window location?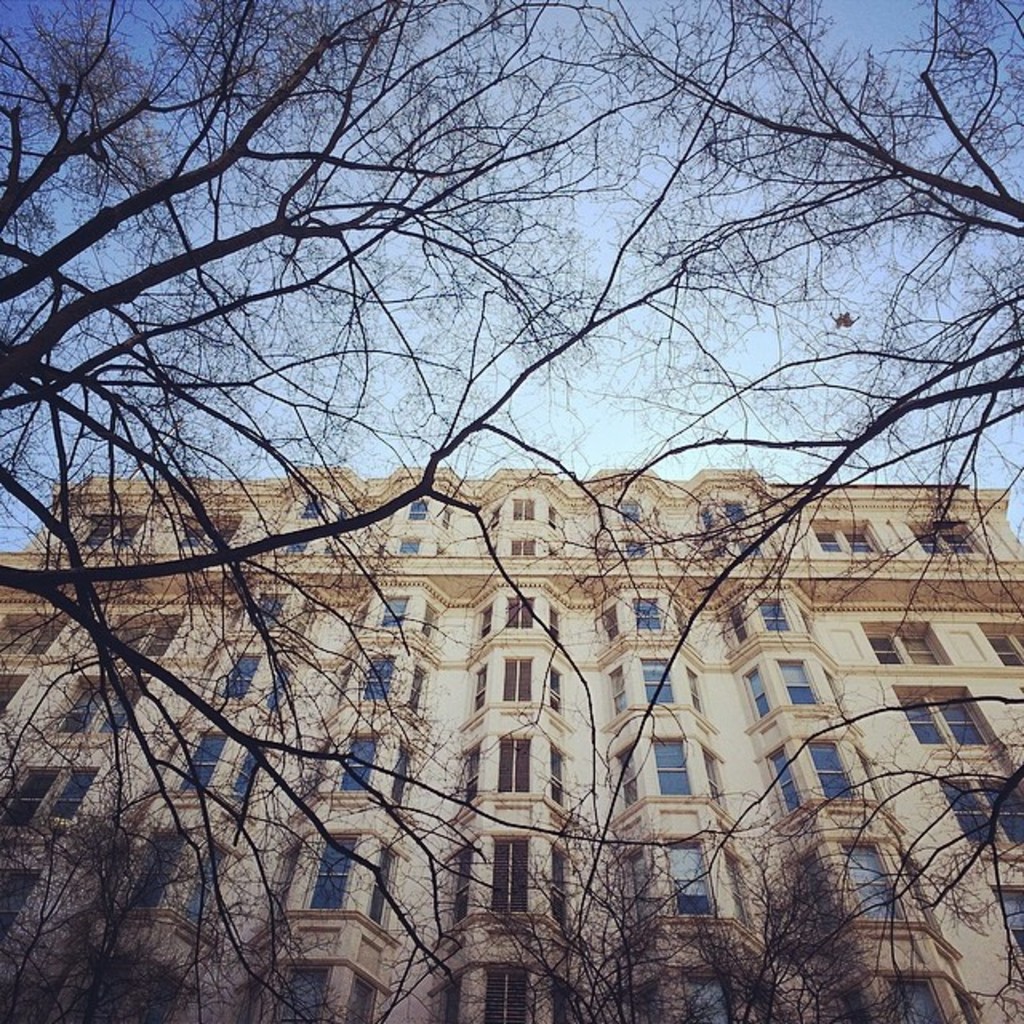
482/600/501/635
